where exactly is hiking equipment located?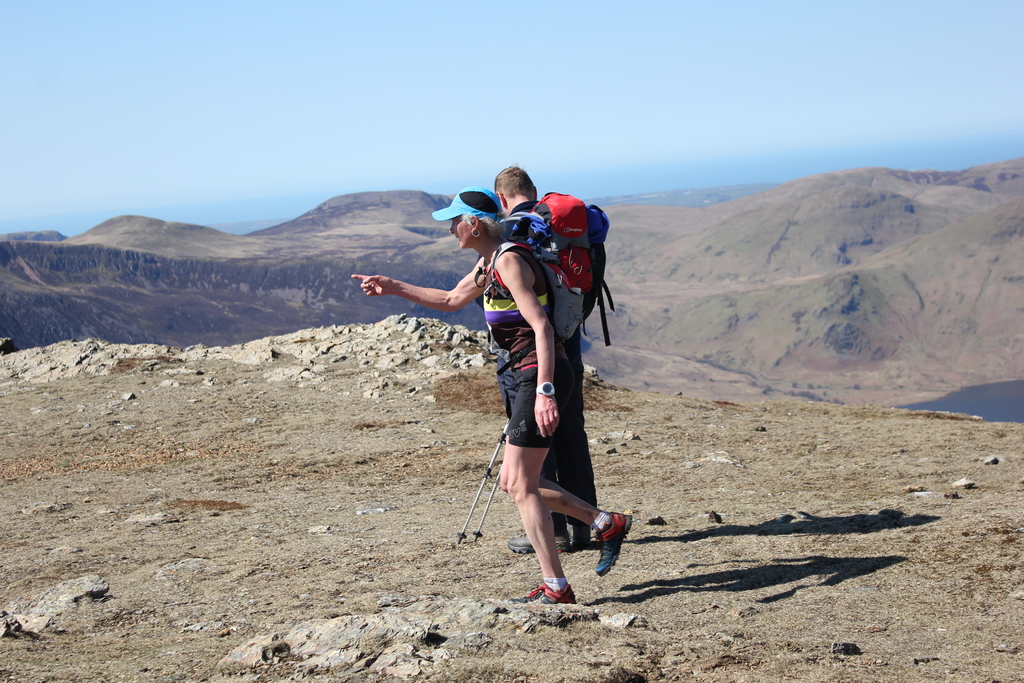
Its bounding box is box(502, 191, 613, 347).
